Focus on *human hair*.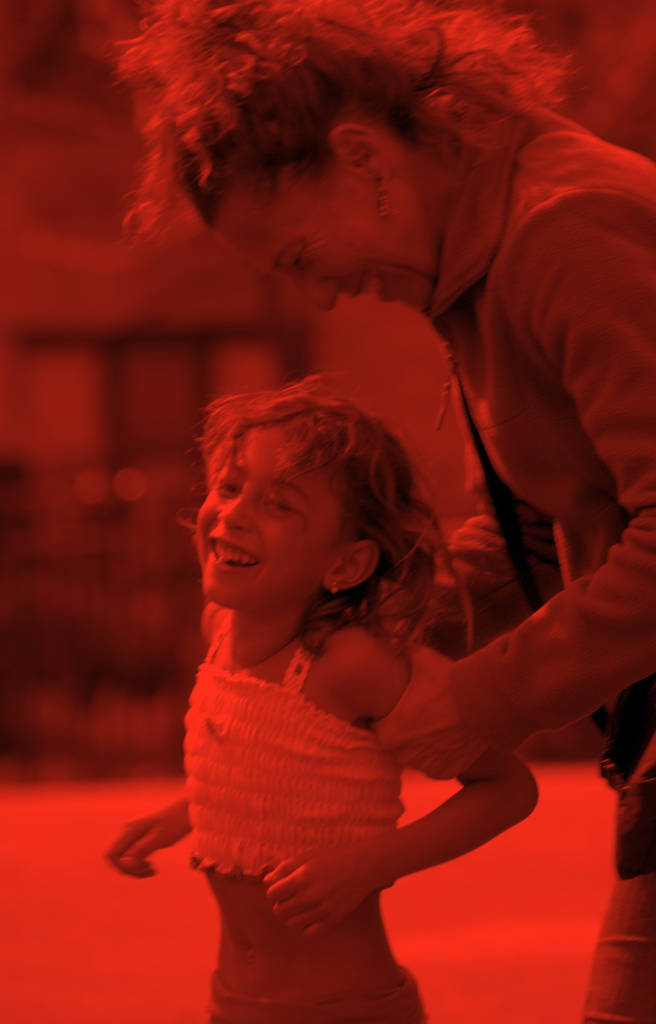
Focused at [183,365,449,671].
